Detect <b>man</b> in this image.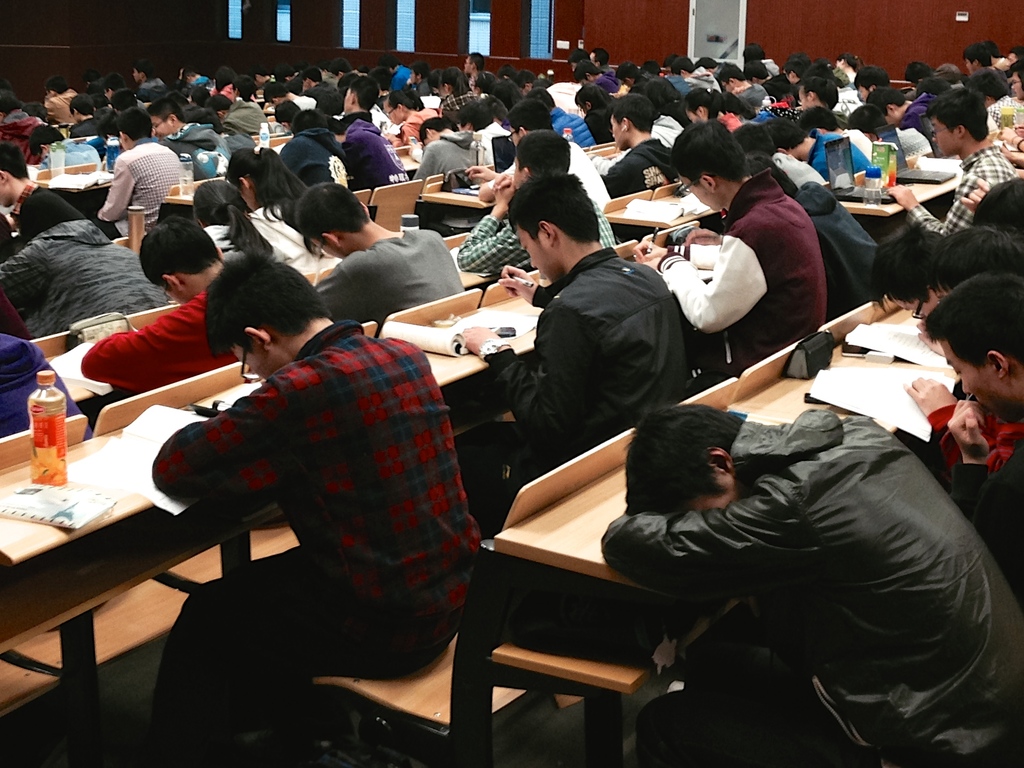
Detection: 884:81:1014:274.
